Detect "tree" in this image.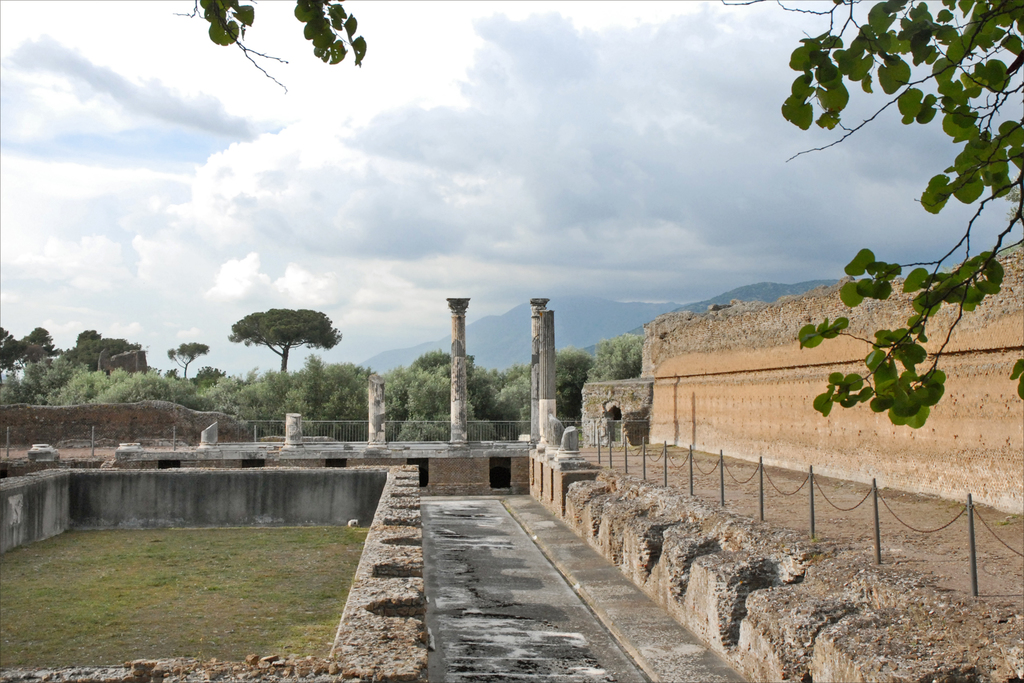
Detection: [286,0,367,57].
